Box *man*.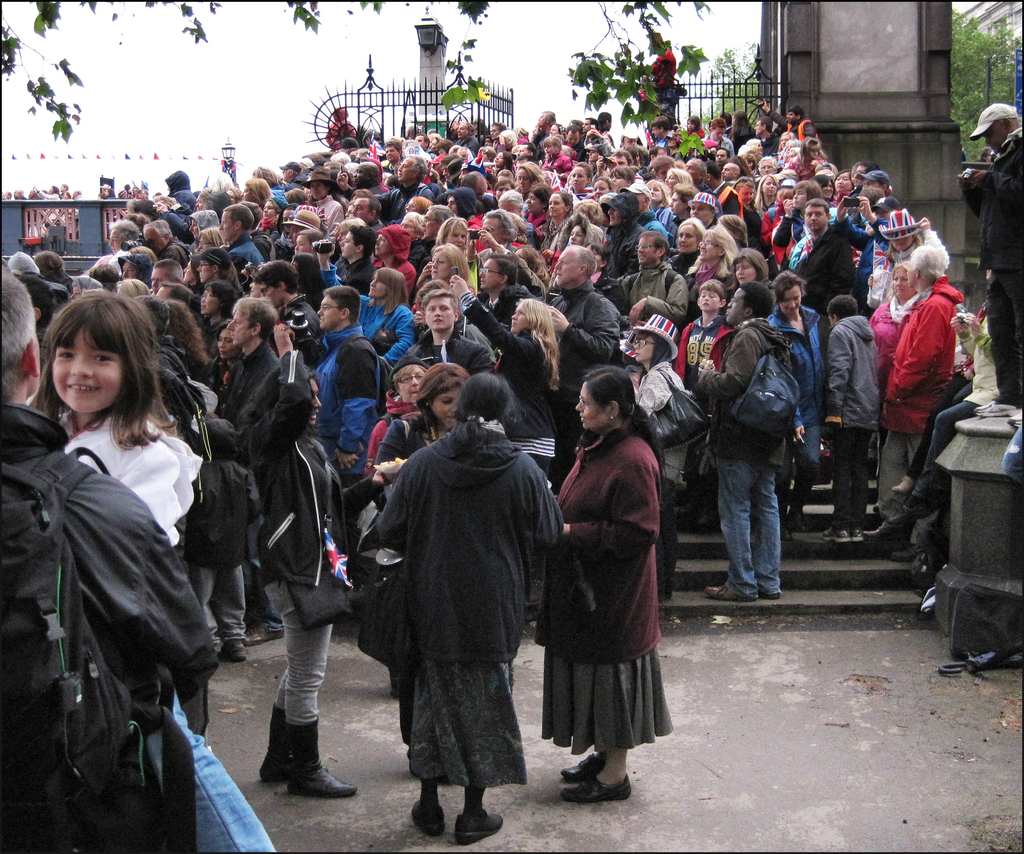
l=676, t=186, r=716, b=222.
